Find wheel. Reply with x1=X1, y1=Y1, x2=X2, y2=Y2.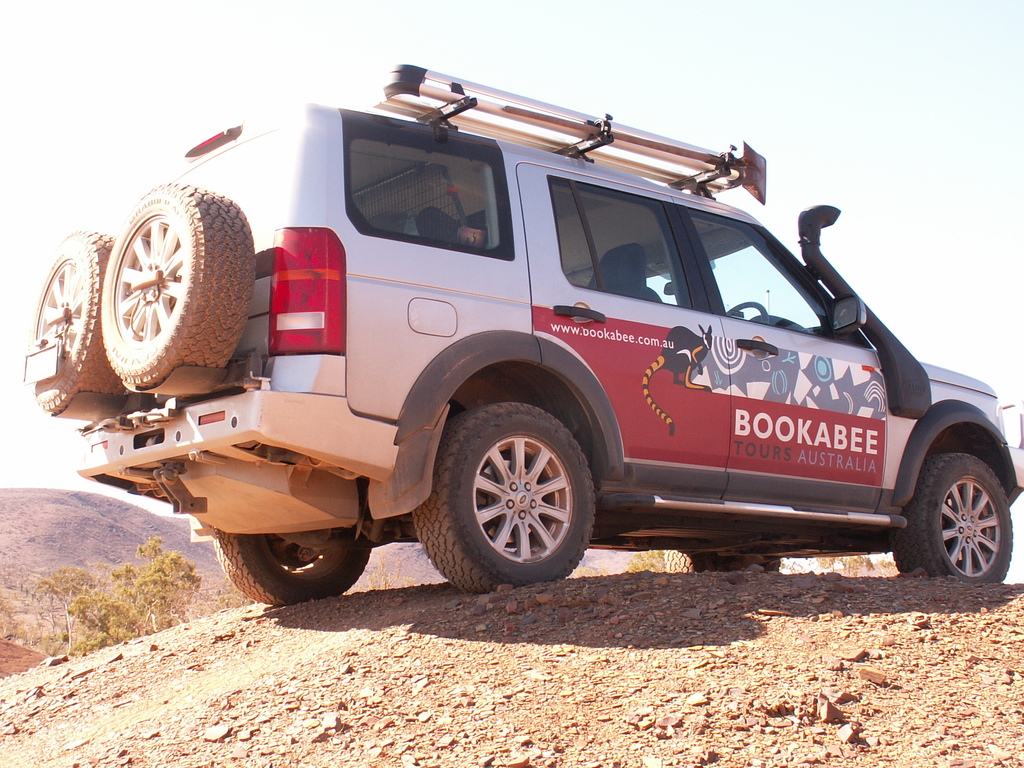
x1=895, y1=454, x2=1012, y2=585.
